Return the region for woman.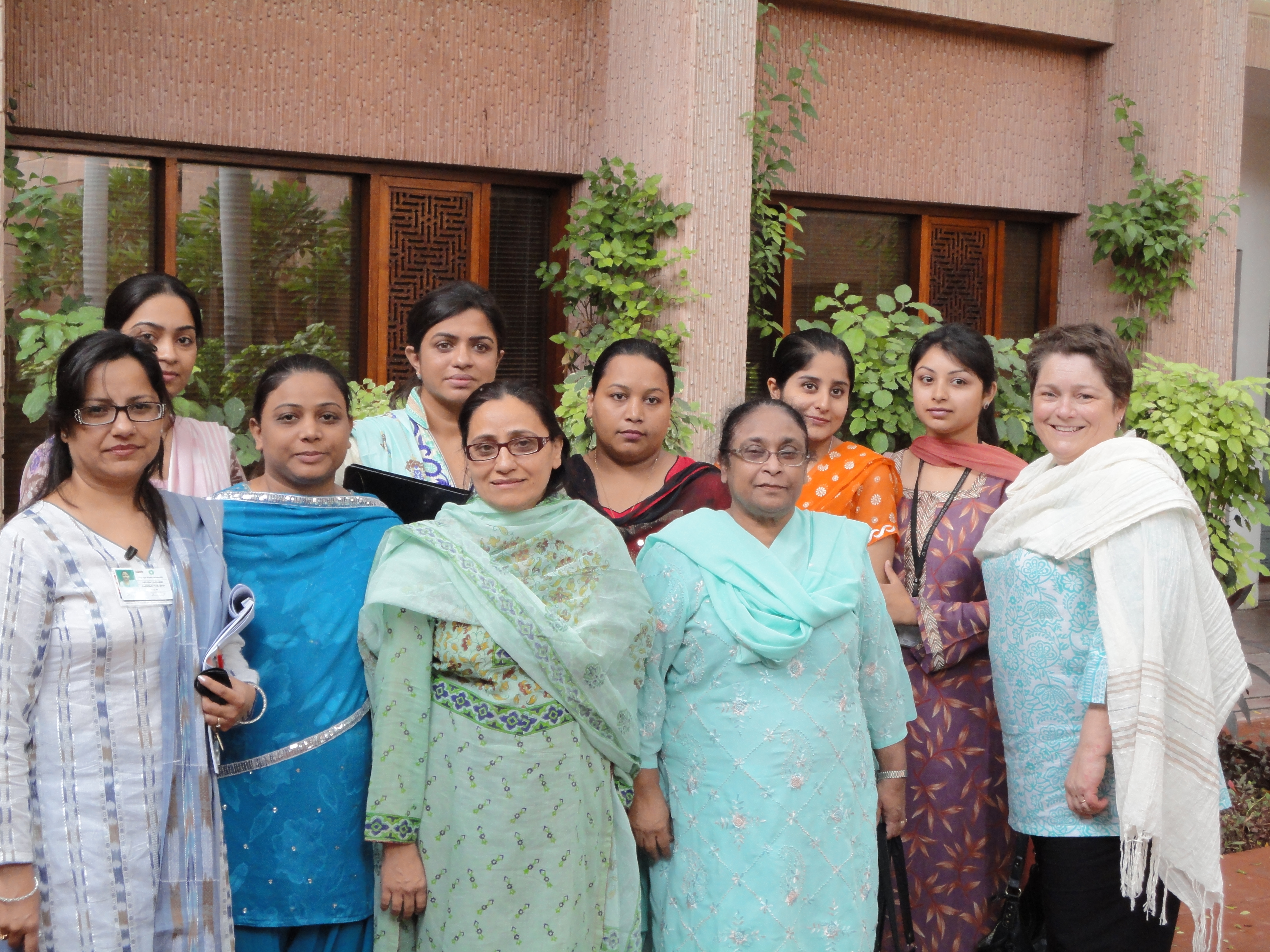
BBox(106, 110, 191, 279).
